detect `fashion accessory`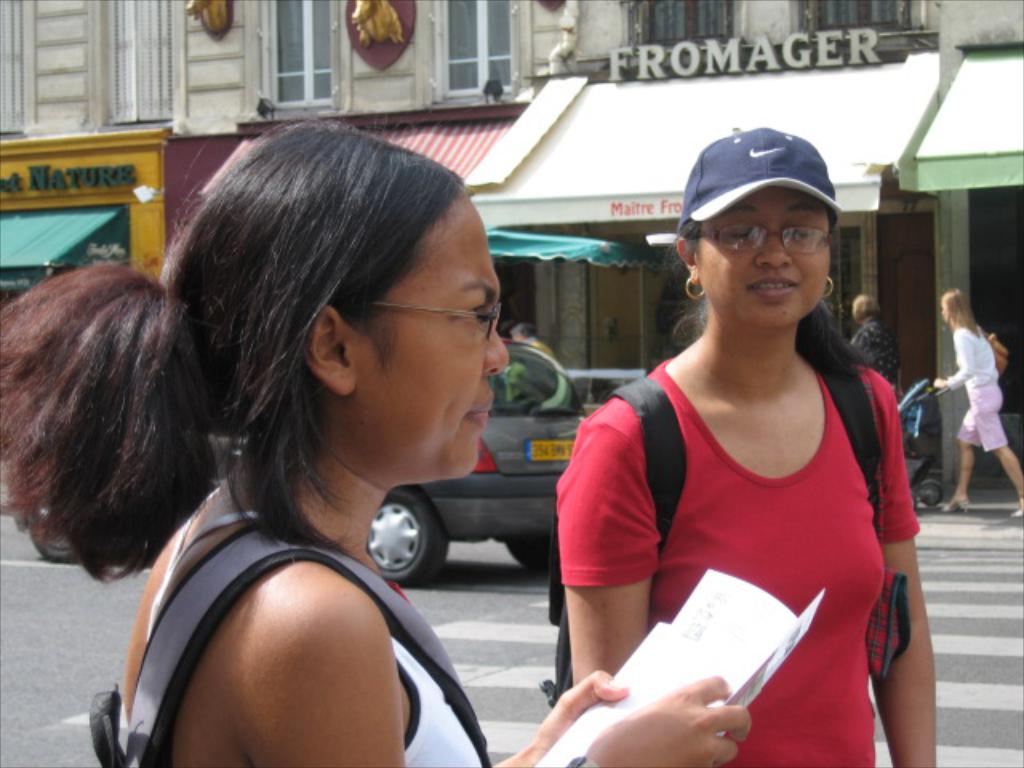
box=[678, 126, 843, 226]
